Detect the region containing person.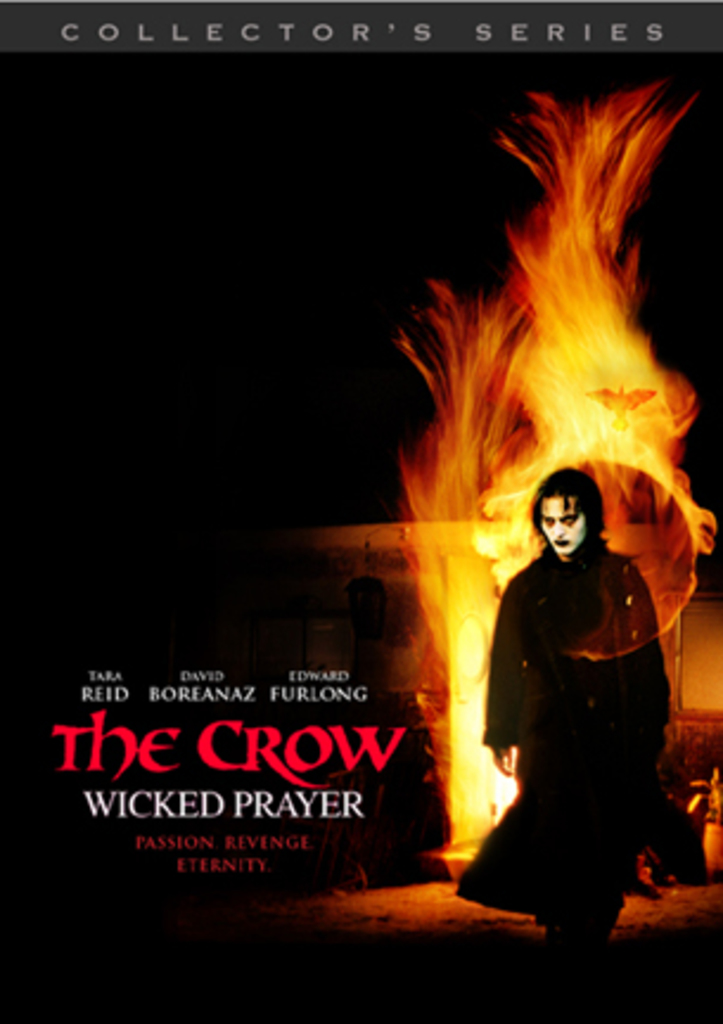
bbox=[481, 427, 685, 946].
